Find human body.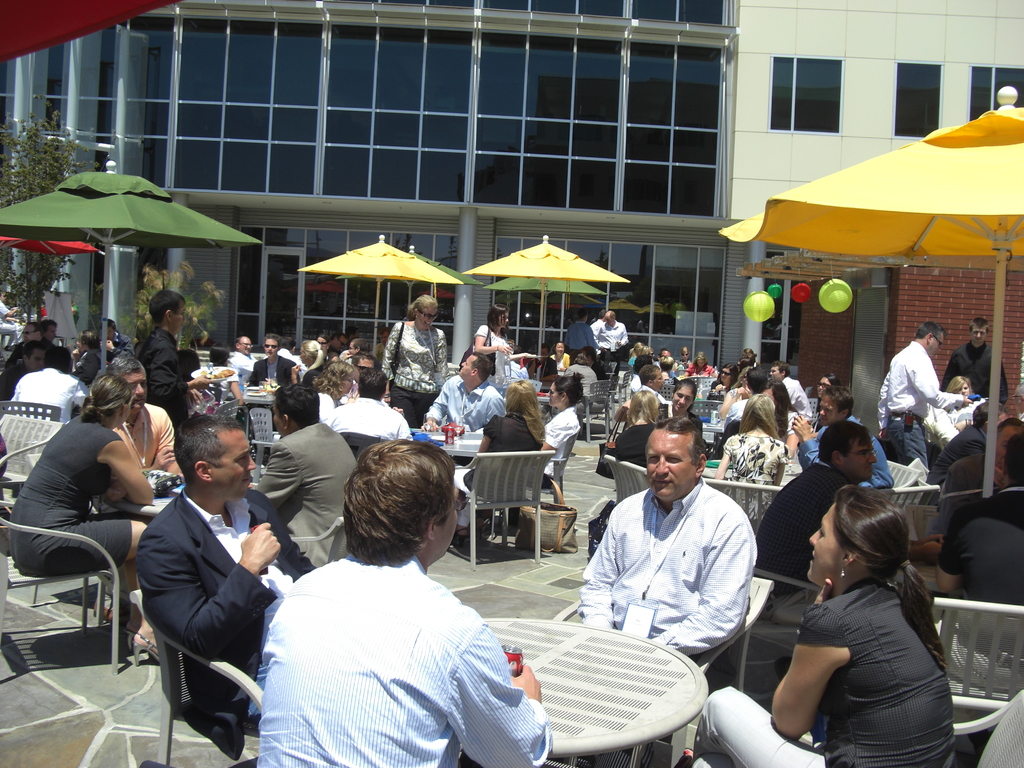
{"x1": 227, "y1": 337, "x2": 258, "y2": 389}.
